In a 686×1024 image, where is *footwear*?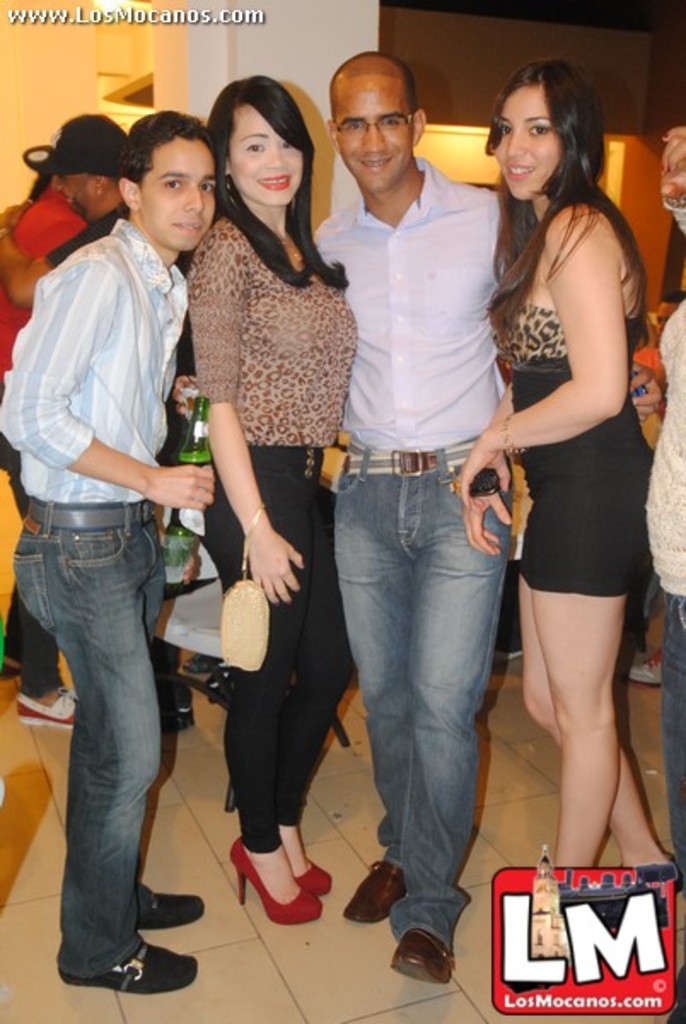
[x1=391, y1=927, x2=447, y2=986].
